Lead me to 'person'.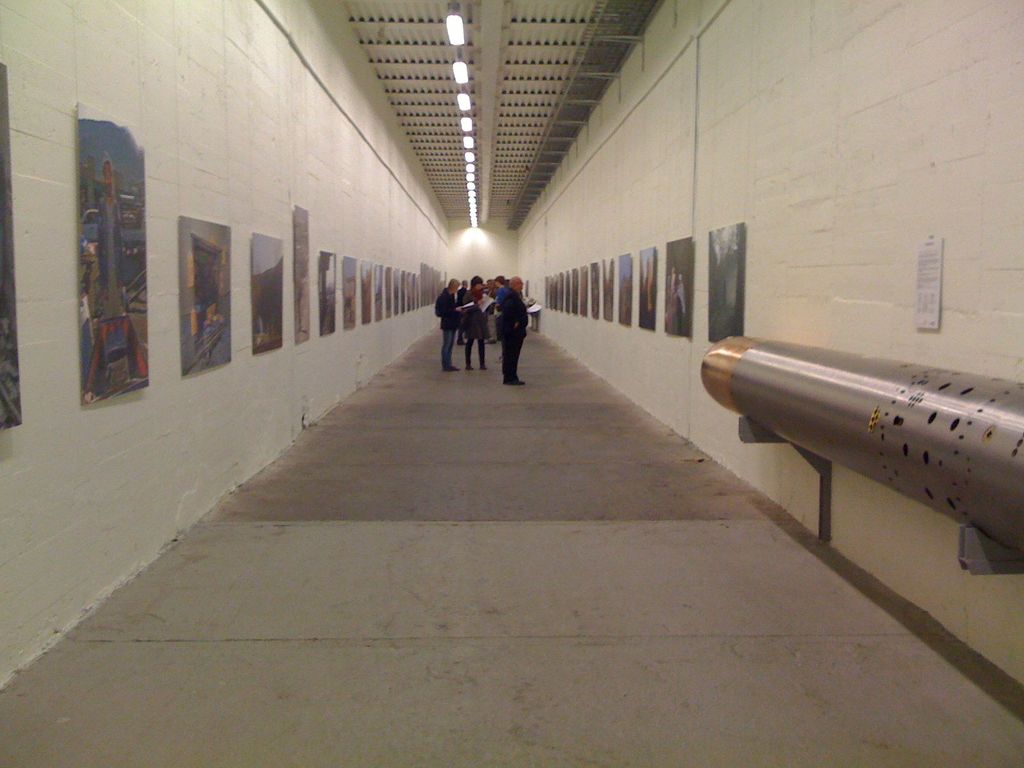
Lead to {"left": 496, "top": 278, "right": 529, "bottom": 382}.
